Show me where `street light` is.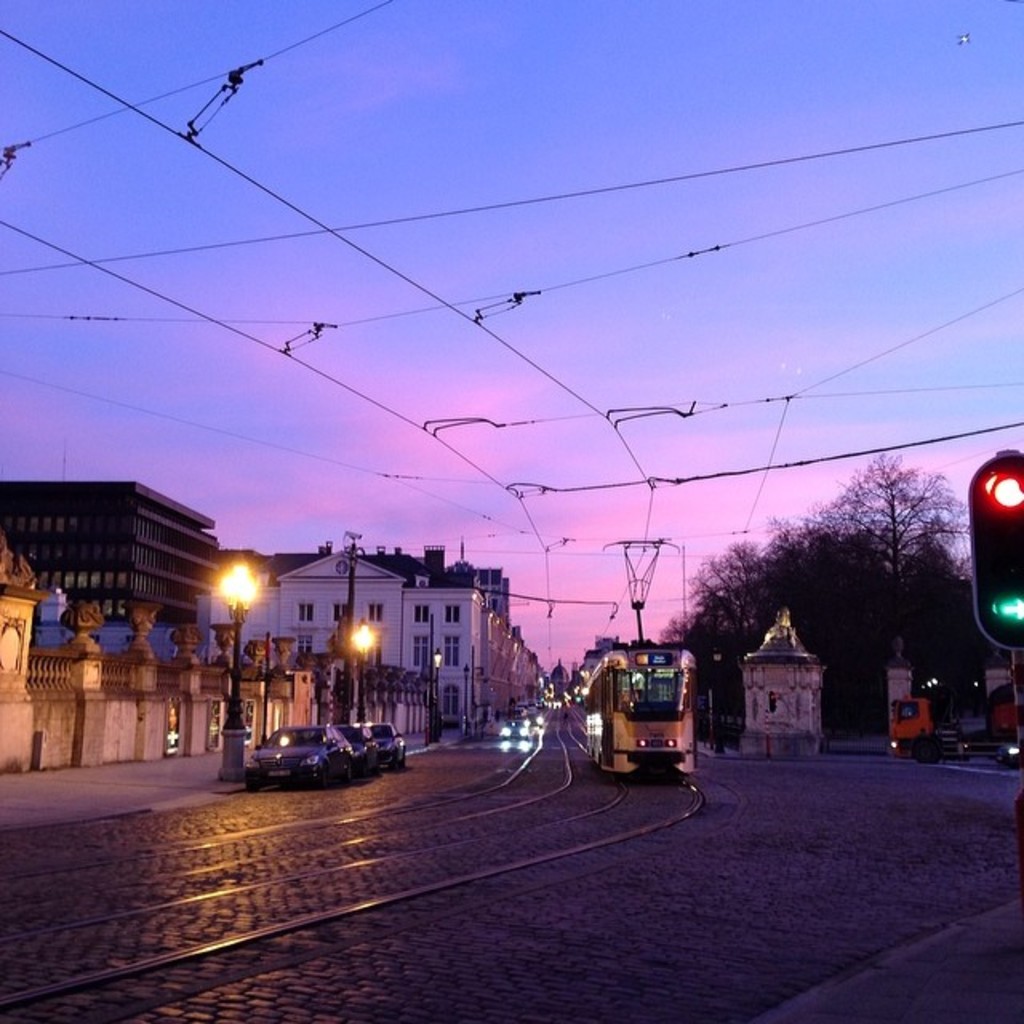
`street light` is at (x1=350, y1=621, x2=381, y2=730).
